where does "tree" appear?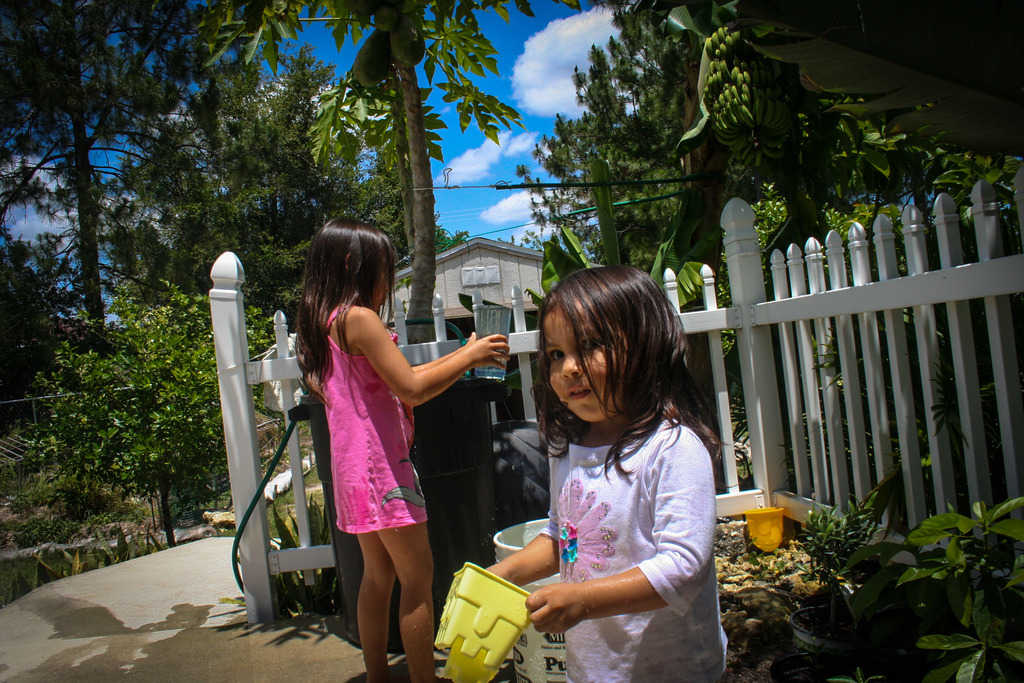
Appears at 691,0,998,263.
